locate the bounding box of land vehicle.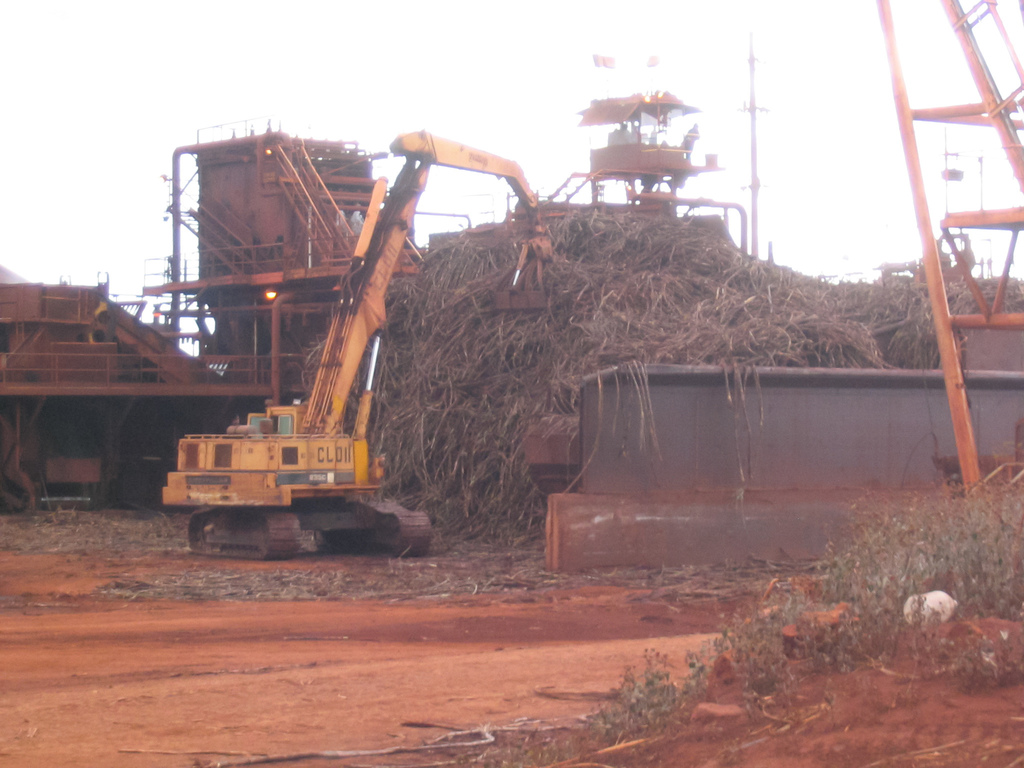
Bounding box: [124,156,525,576].
